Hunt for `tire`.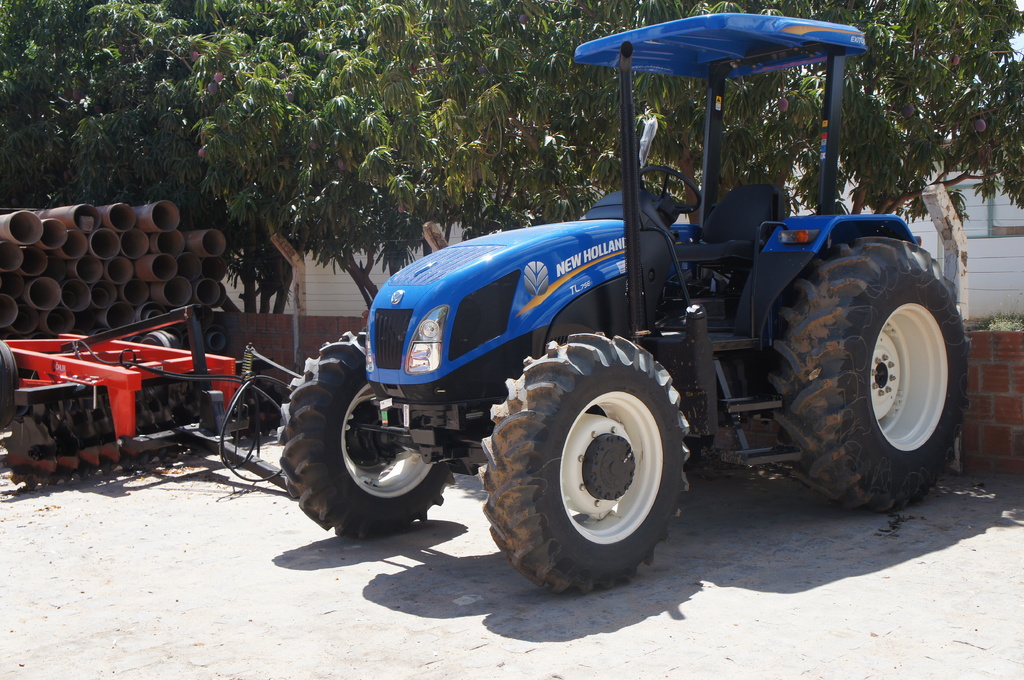
Hunted down at <bbox>0, 338, 17, 430</bbox>.
